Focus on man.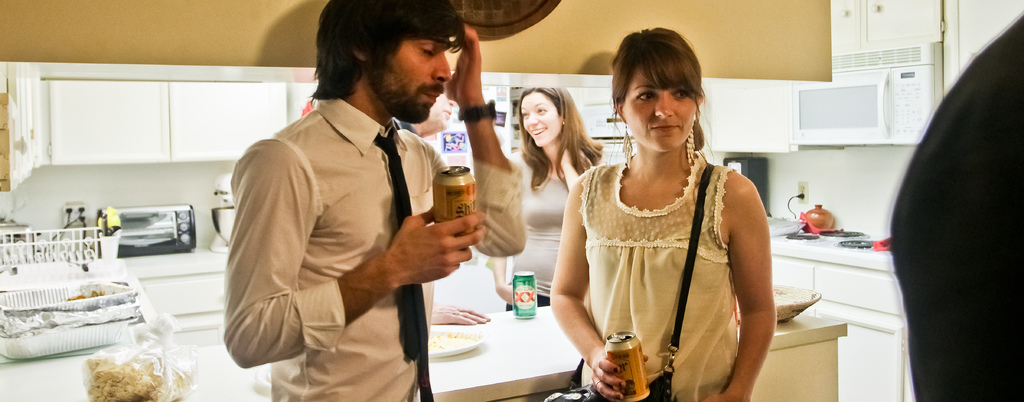
Focused at [left=225, top=0, right=524, bottom=401].
